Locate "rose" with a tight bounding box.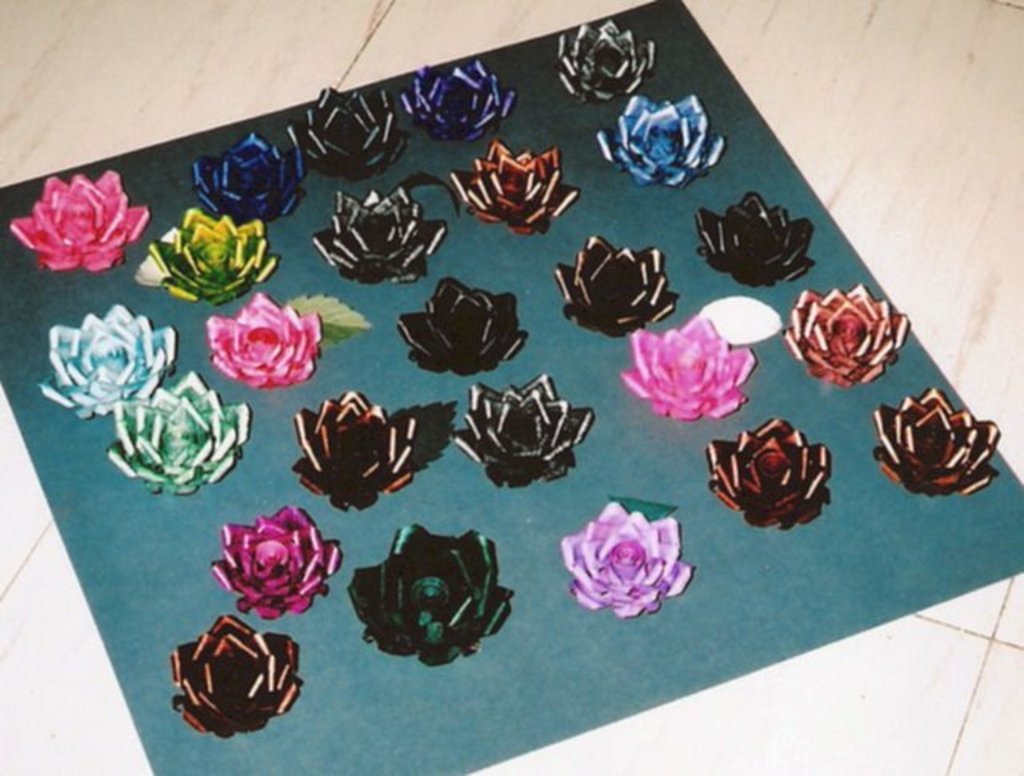
l=552, t=232, r=683, b=338.
